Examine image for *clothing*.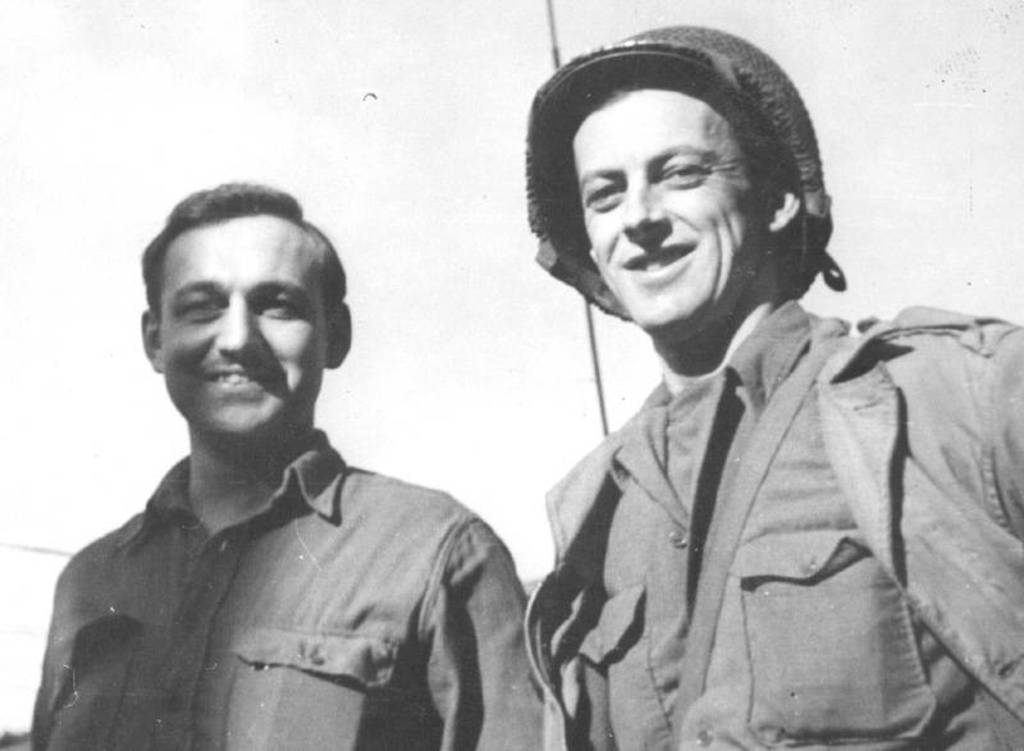
Examination result: pyautogui.locateOnScreen(490, 228, 1000, 750).
